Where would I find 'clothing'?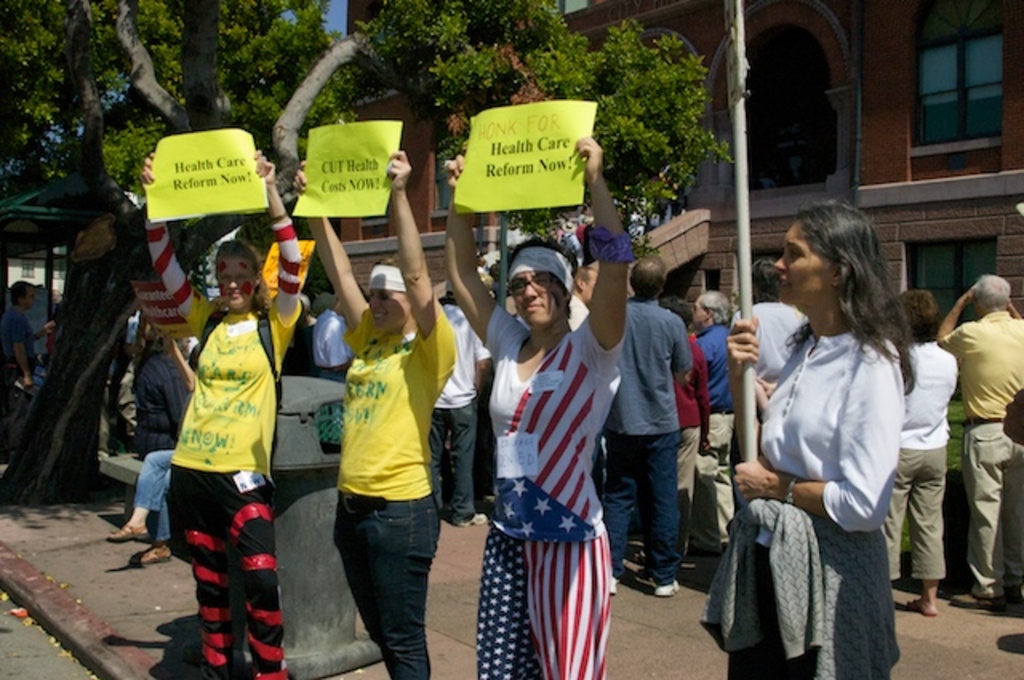
At l=602, t=291, r=694, b=589.
